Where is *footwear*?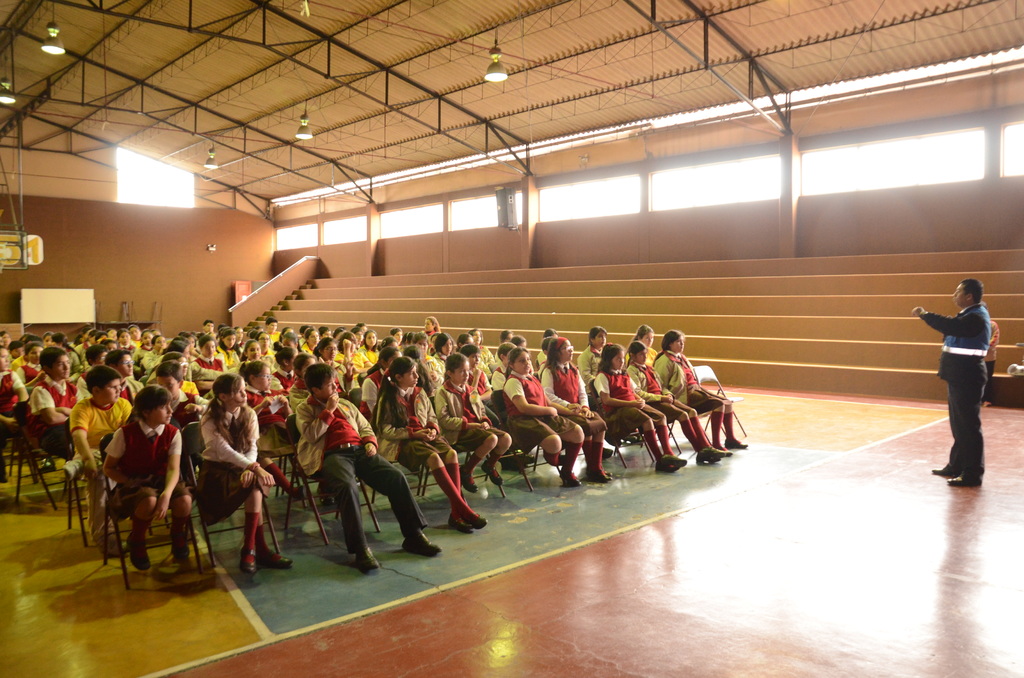
crop(930, 460, 957, 472).
